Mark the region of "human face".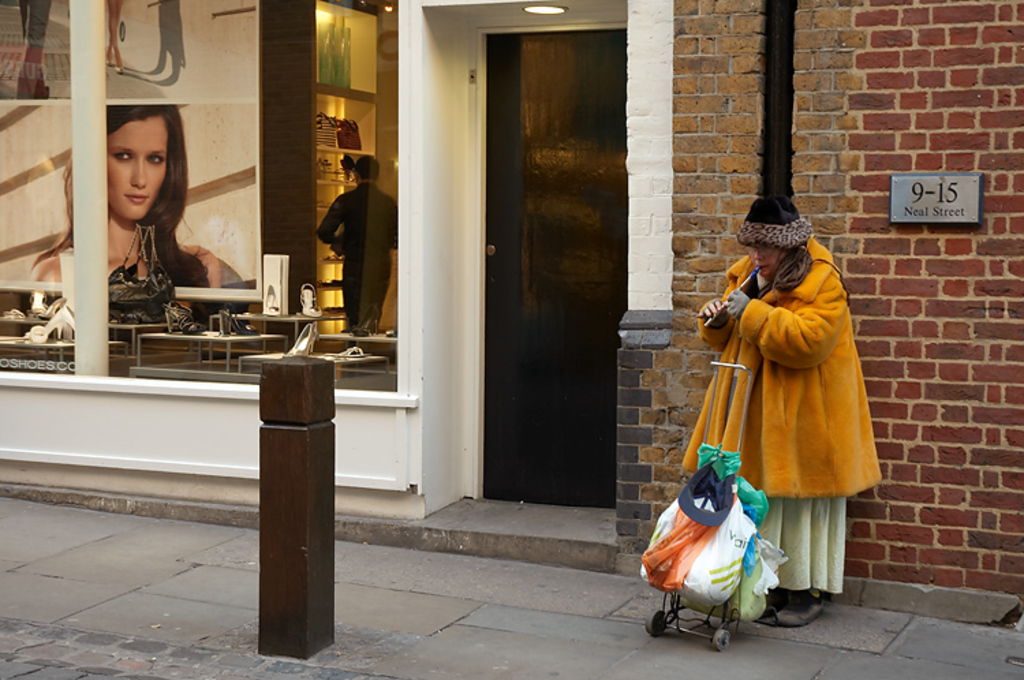
Region: (x1=751, y1=247, x2=784, y2=277).
